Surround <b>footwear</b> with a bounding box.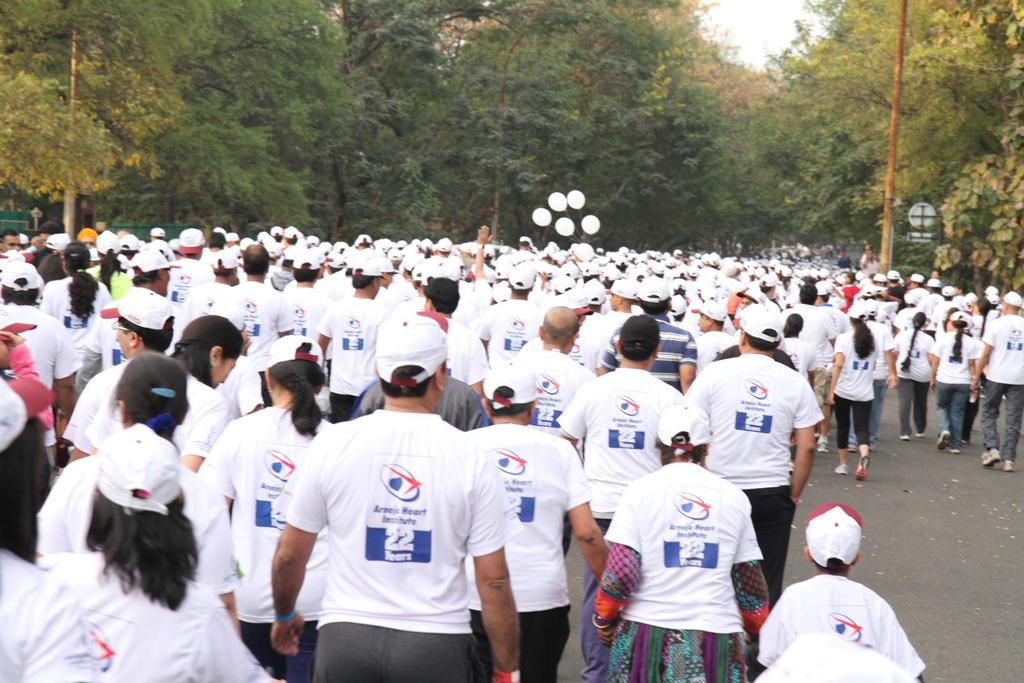
[left=836, top=462, right=851, bottom=475].
